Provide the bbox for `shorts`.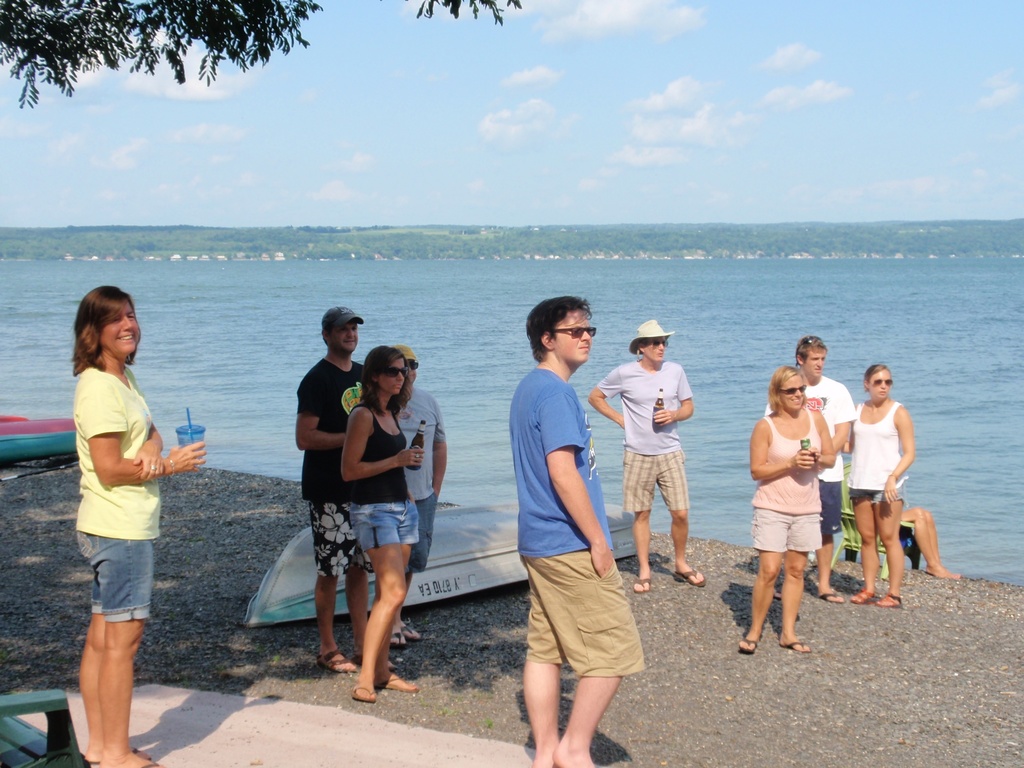
75, 526, 154, 616.
